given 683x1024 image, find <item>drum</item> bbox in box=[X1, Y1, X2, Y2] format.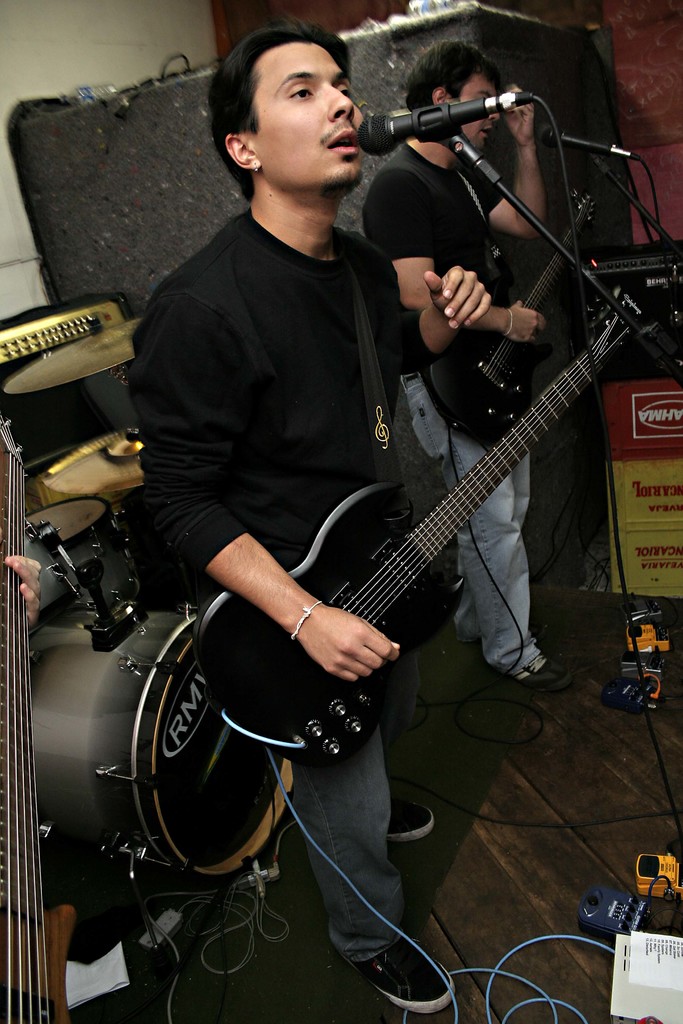
box=[19, 498, 144, 598].
